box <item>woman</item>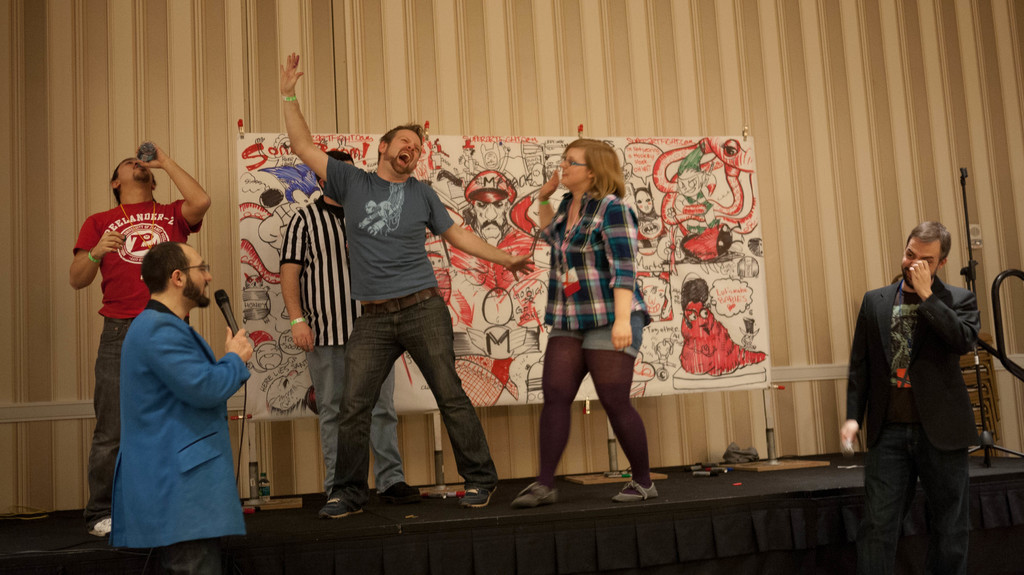
(left=509, top=136, right=658, bottom=508)
